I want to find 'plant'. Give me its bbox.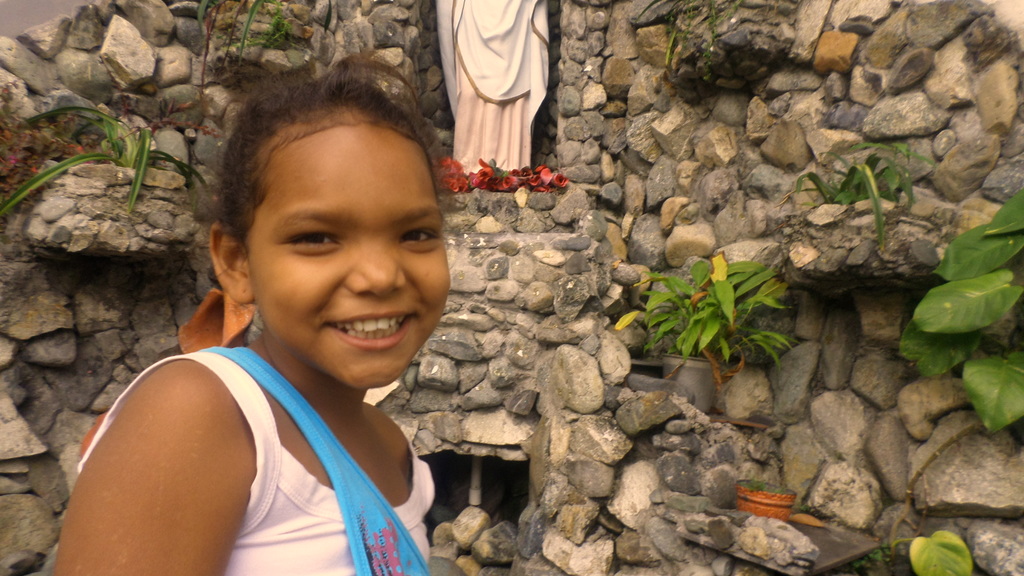
pyautogui.locateOnScreen(767, 138, 943, 241).
